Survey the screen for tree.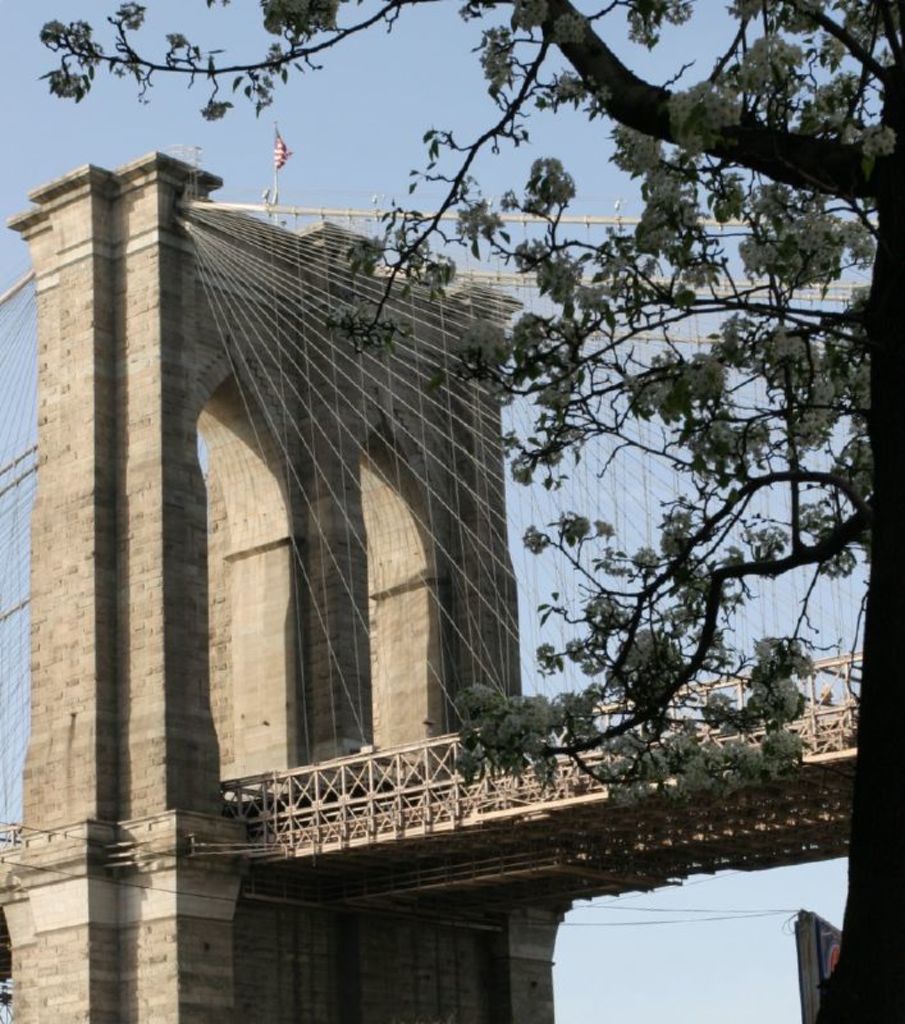
Survey found: box(0, 0, 780, 957).
